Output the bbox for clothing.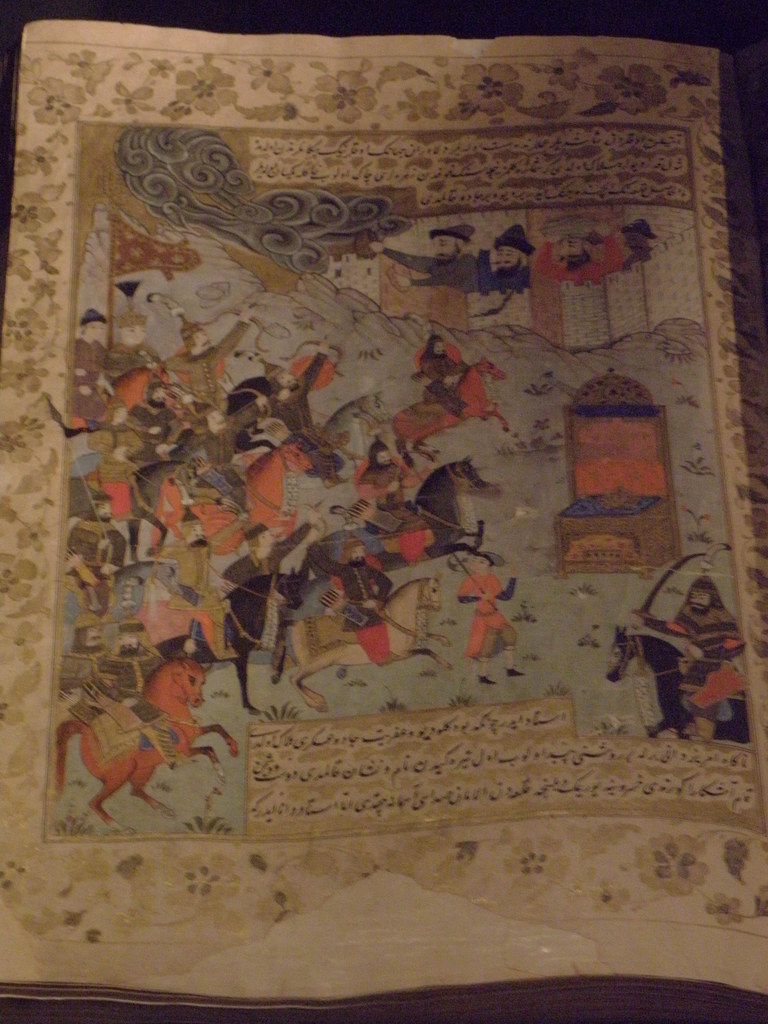
[456,572,518,659].
